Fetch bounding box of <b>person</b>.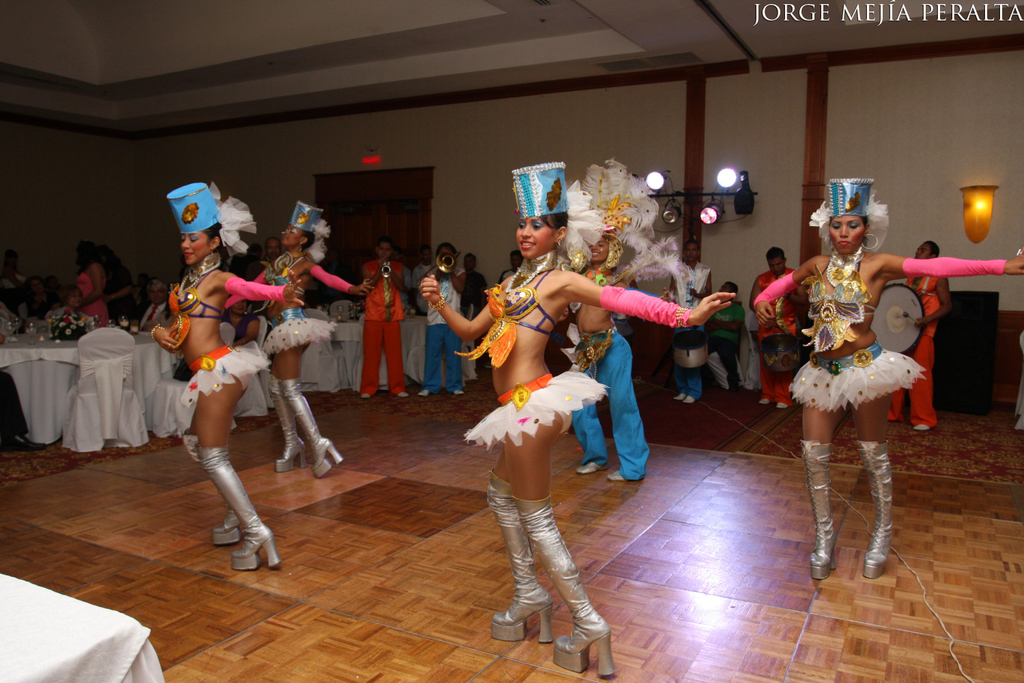
Bbox: 72:241:107:328.
